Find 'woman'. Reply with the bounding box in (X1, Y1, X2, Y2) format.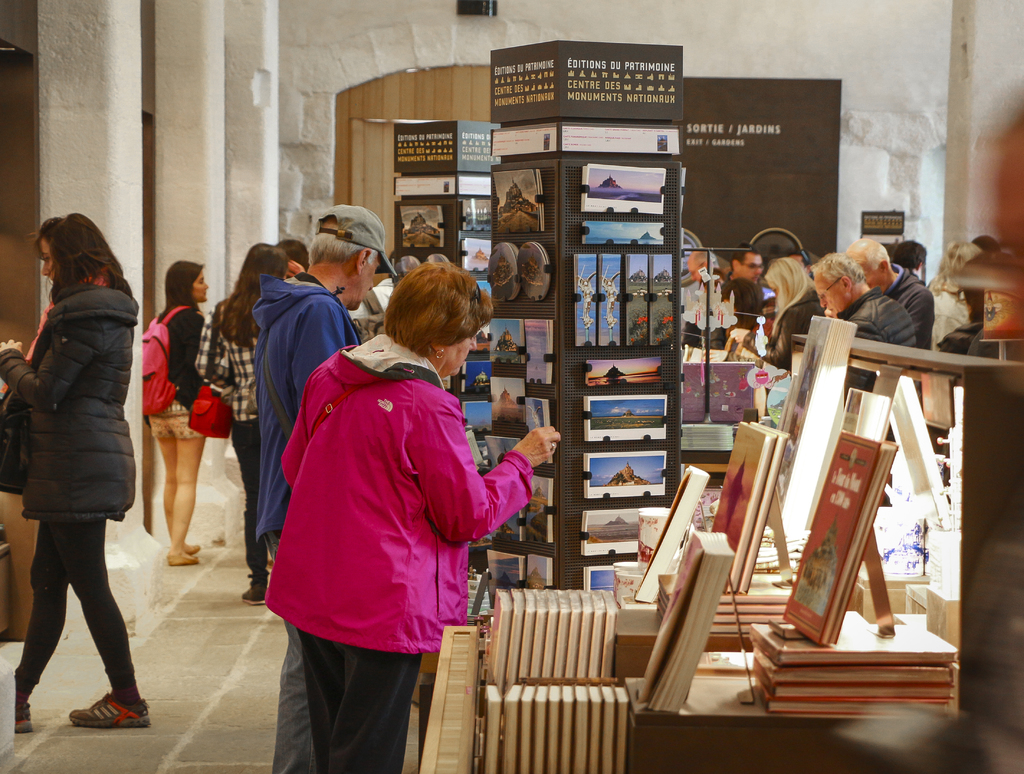
(930, 239, 984, 352).
